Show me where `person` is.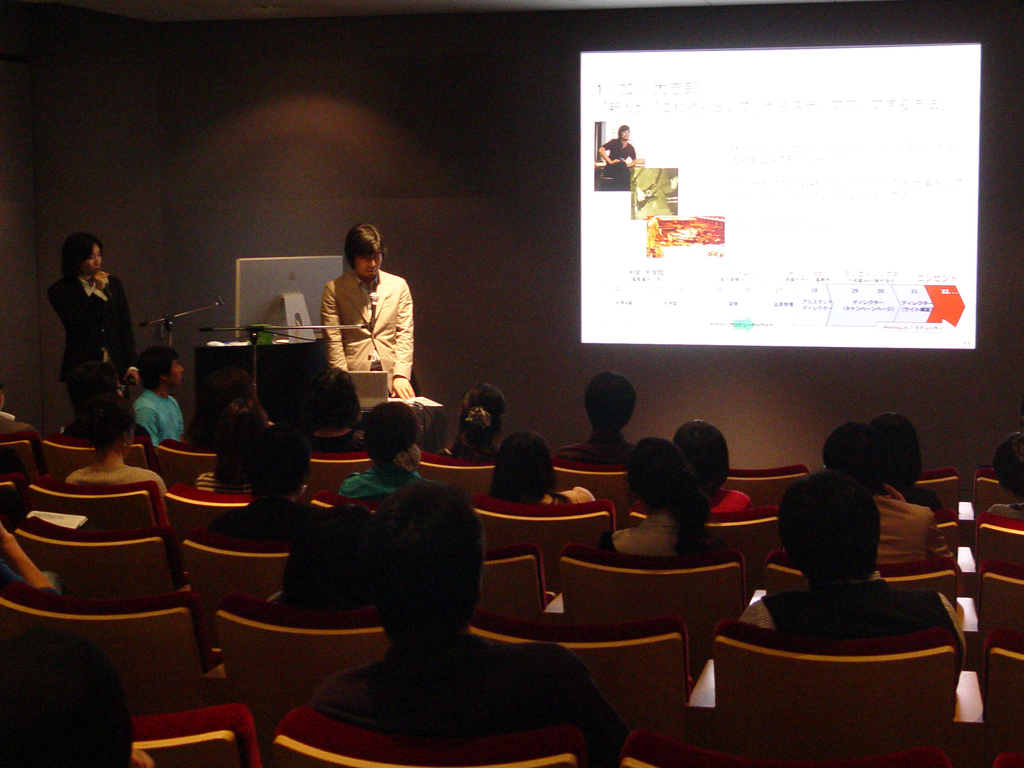
`person` is at 214/428/338/547.
